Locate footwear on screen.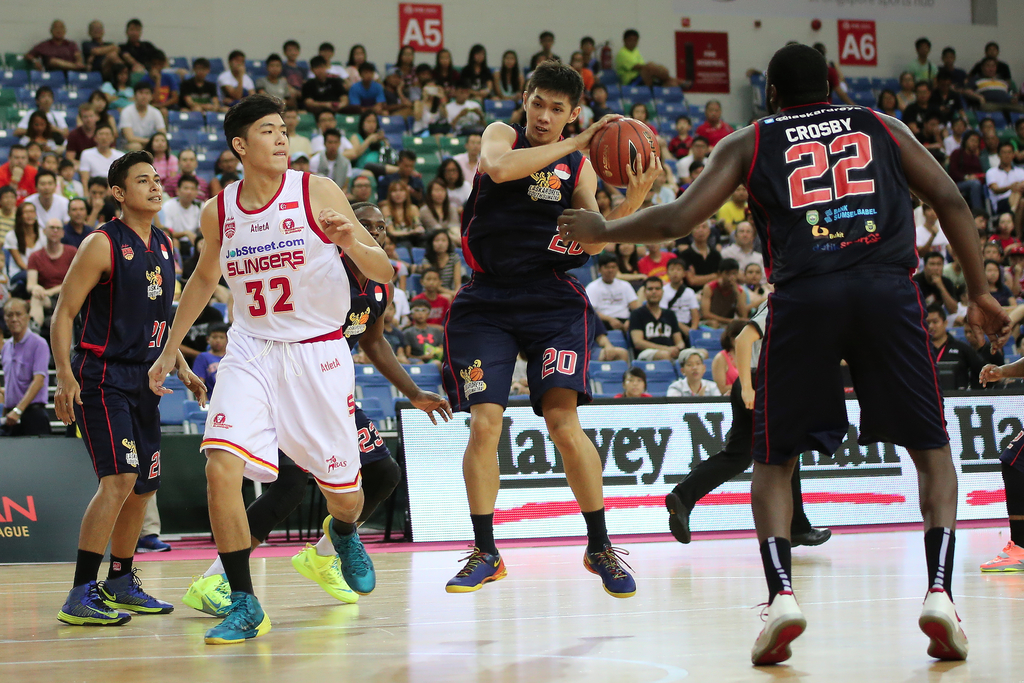
On screen at select_region(792, 516, 832, 550).
